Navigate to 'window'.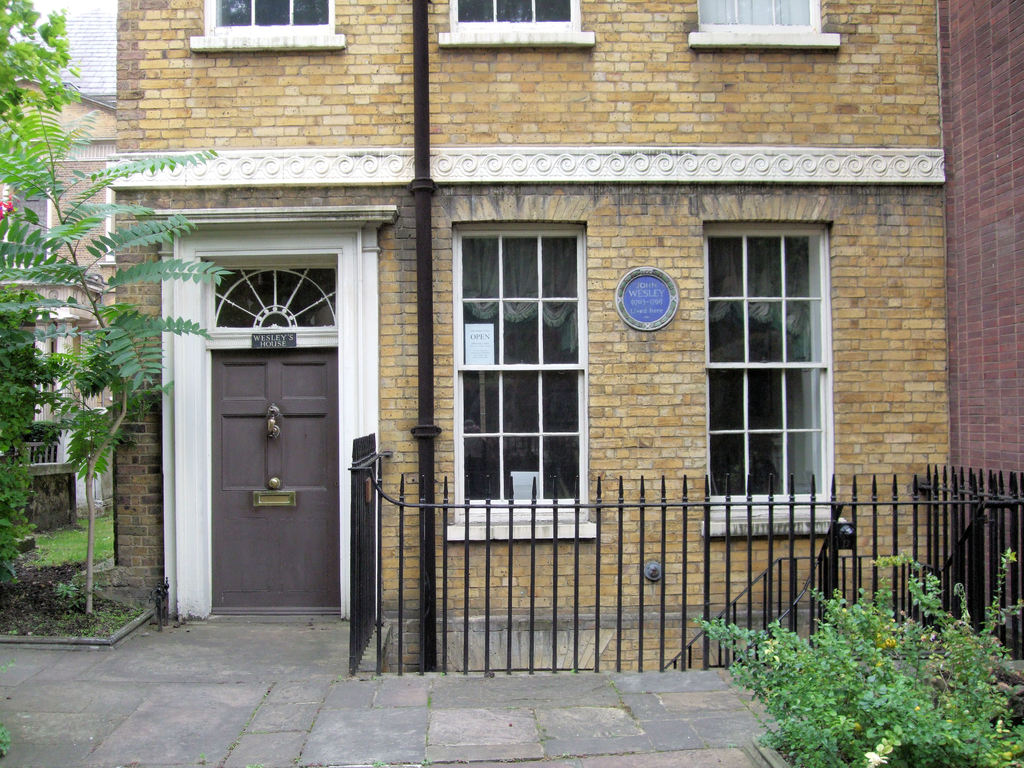
Navigation target: detection(205, 0, 334, 35).
